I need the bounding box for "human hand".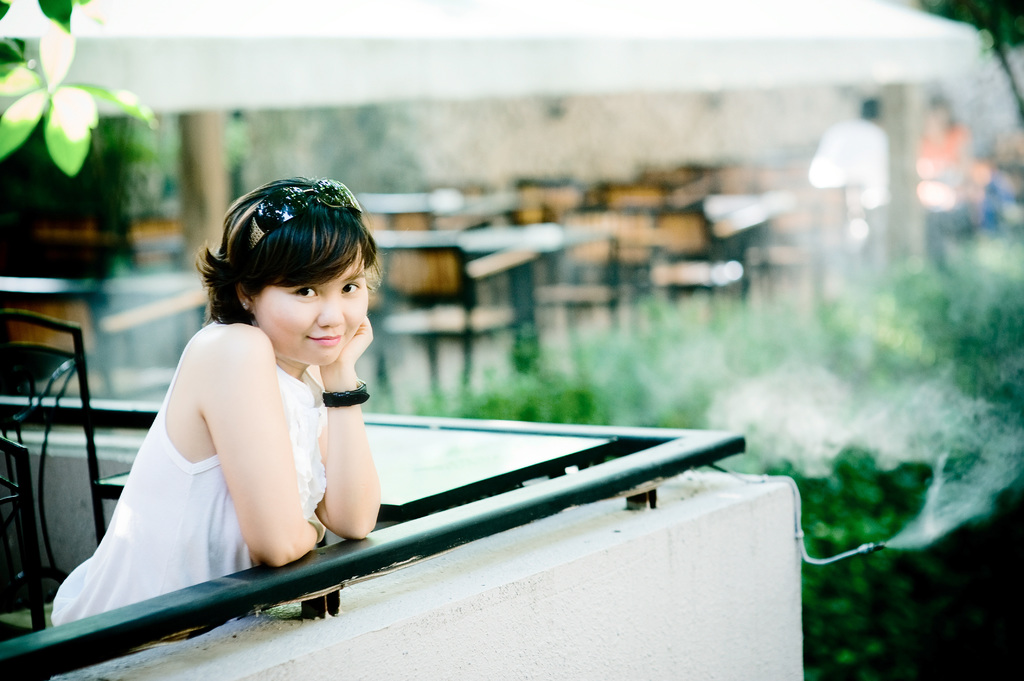
Here it is: [319,315,375,373].
